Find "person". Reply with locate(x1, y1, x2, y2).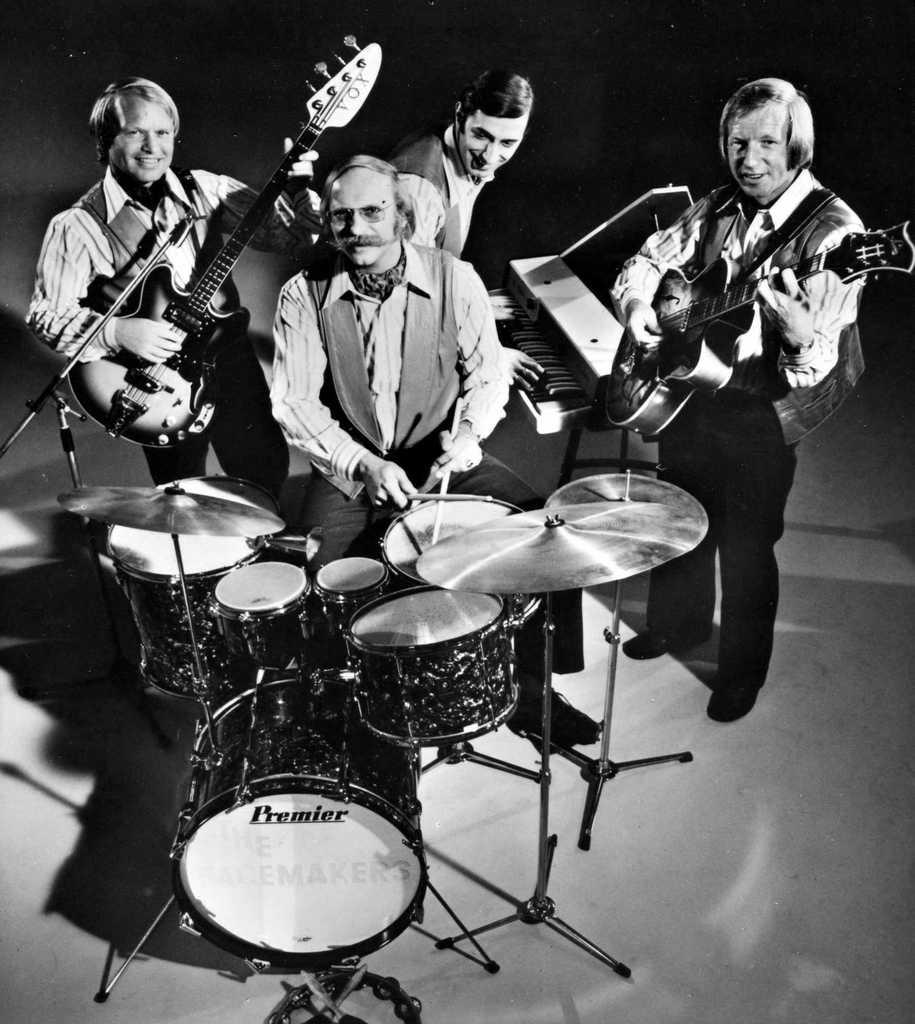
locate(266, 155, 514, 577).
